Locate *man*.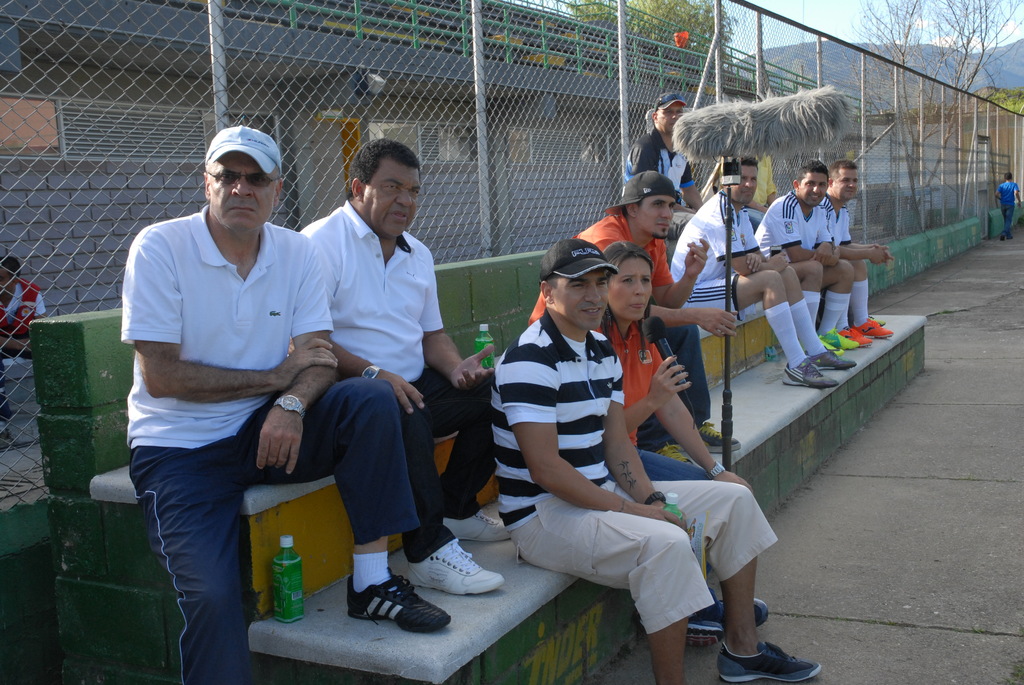
Bounding box: left=483, top=232, right=829, bottom=684.
